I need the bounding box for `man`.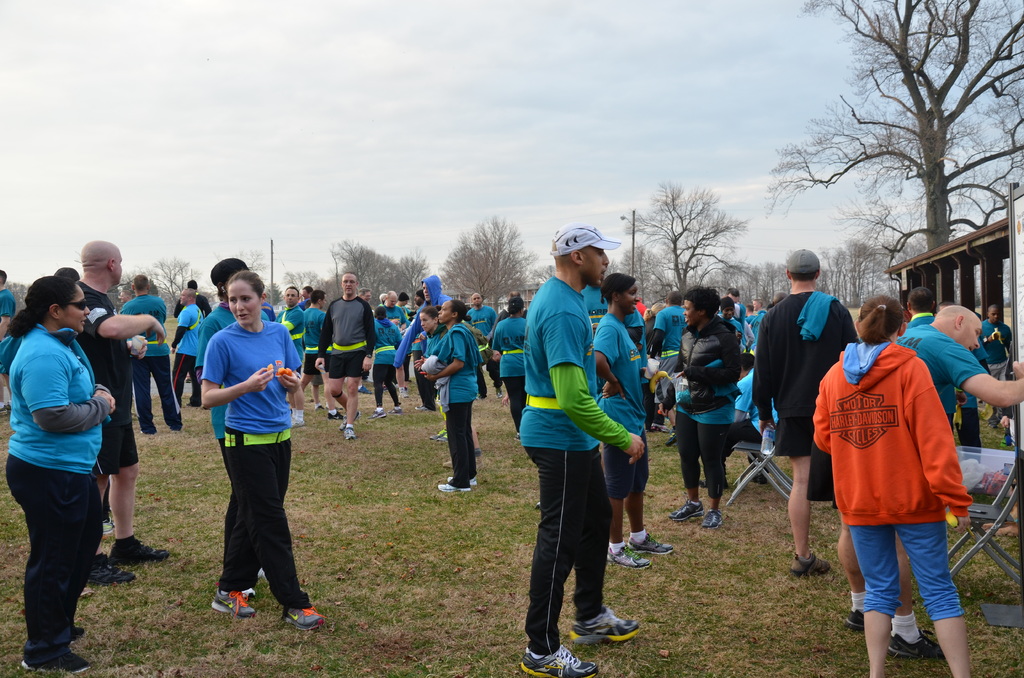
Here it is: [left=755, top=245, right=862, bottom=575].
